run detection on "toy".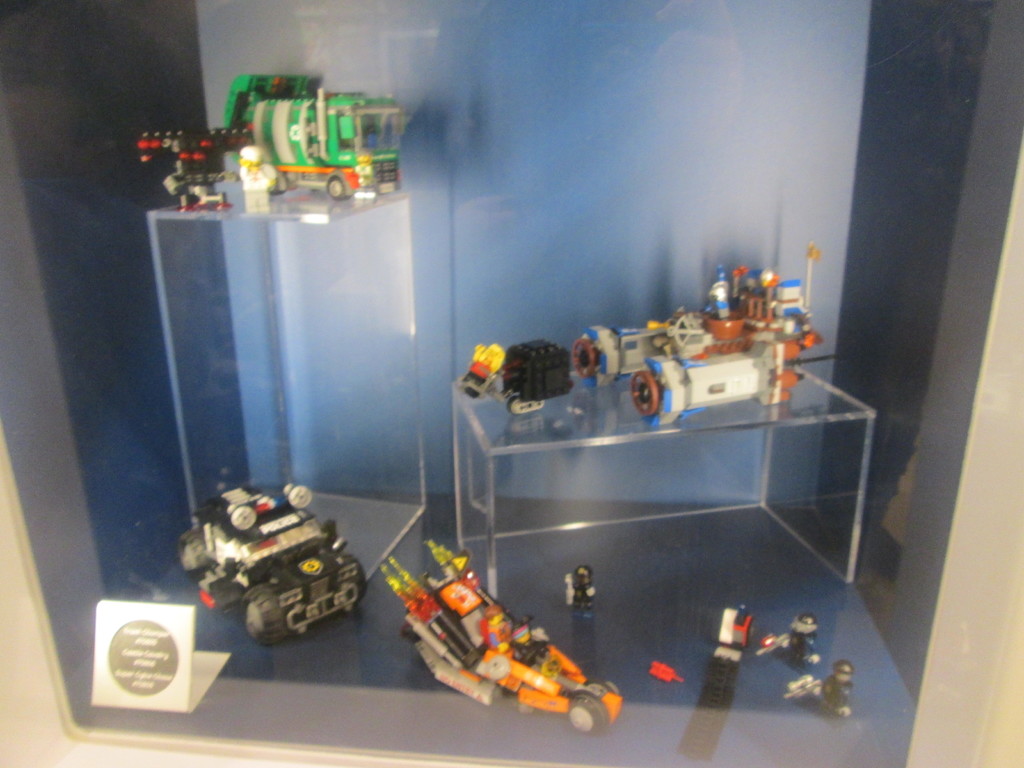
Result: x1=178, y1=482, x2=367, y2=650.
